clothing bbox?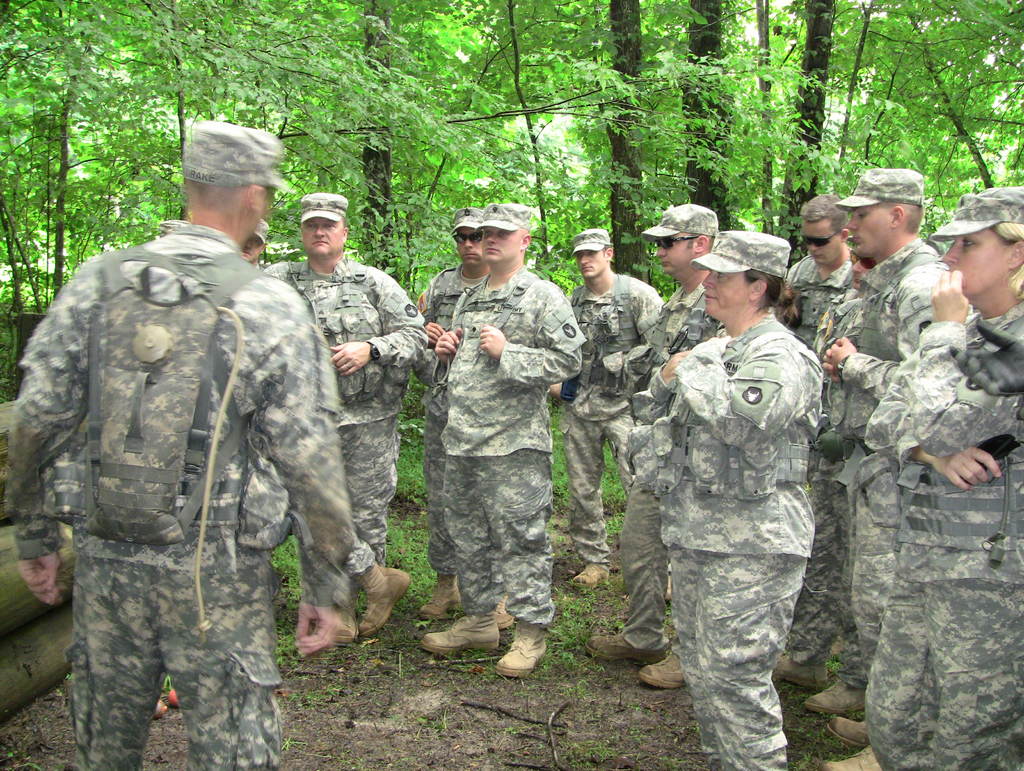
crop(255, 245, 431, 613)
